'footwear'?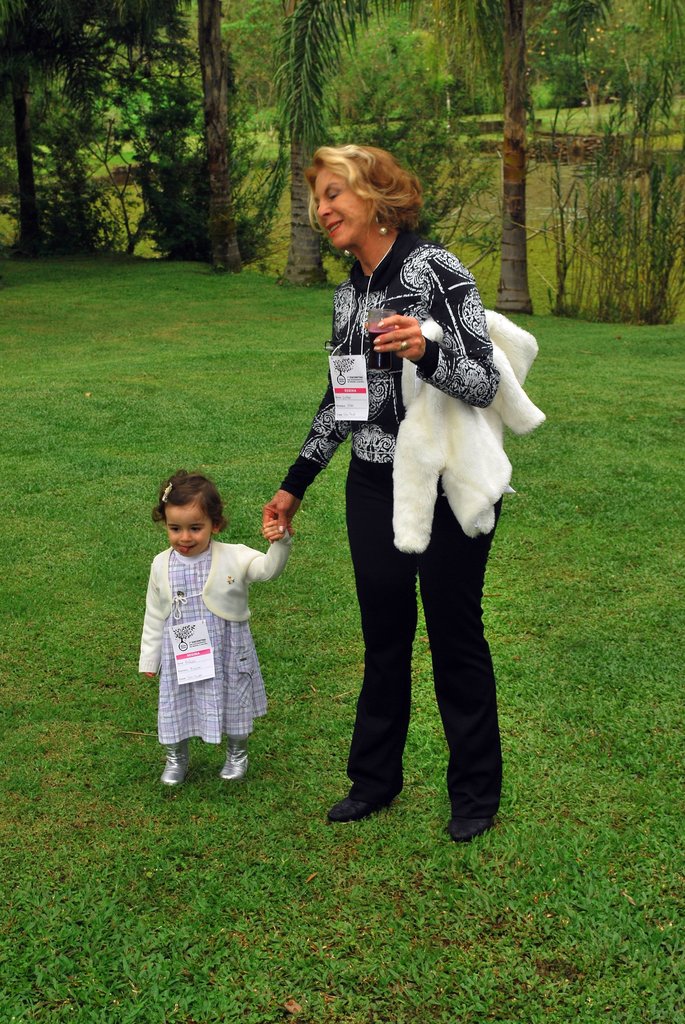
x1=334 y1=757 x2=405 y2=832
